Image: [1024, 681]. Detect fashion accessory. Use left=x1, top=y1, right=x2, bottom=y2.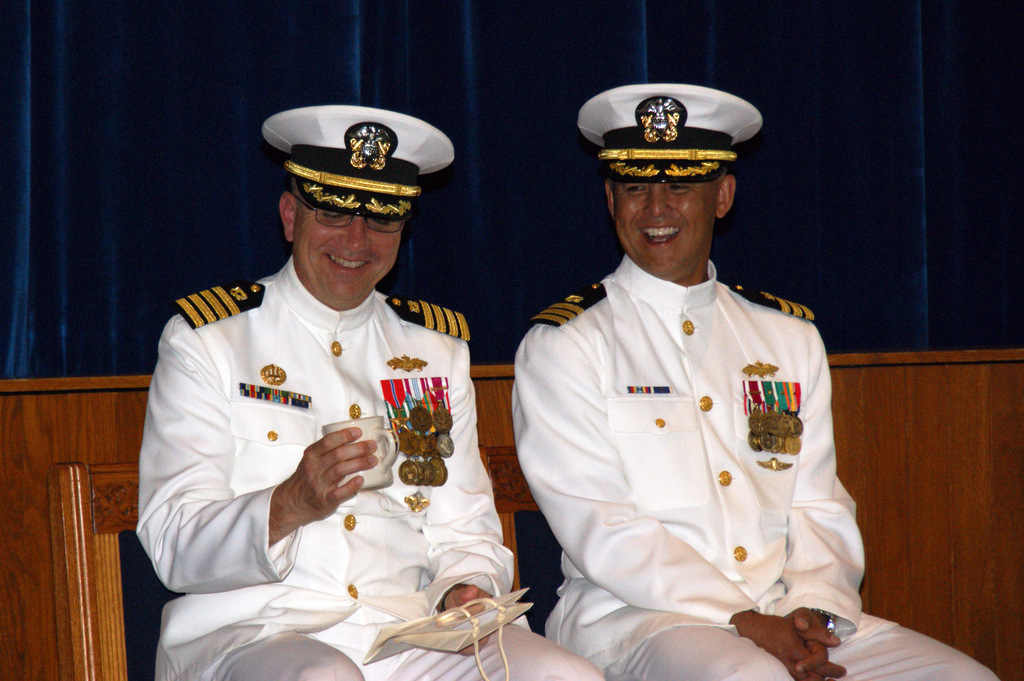
left=807, top=608, right=840, bottom=634.
